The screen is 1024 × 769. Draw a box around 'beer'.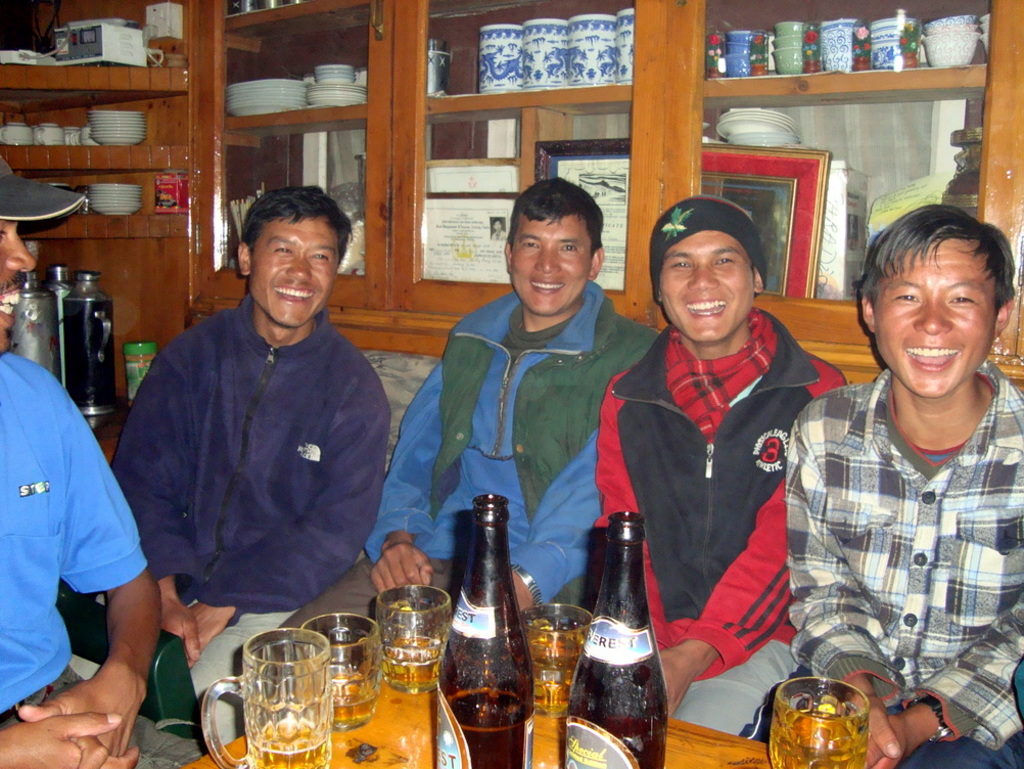
{"left": 301, "top": 646, "right": 381, "bottom": 724}.
